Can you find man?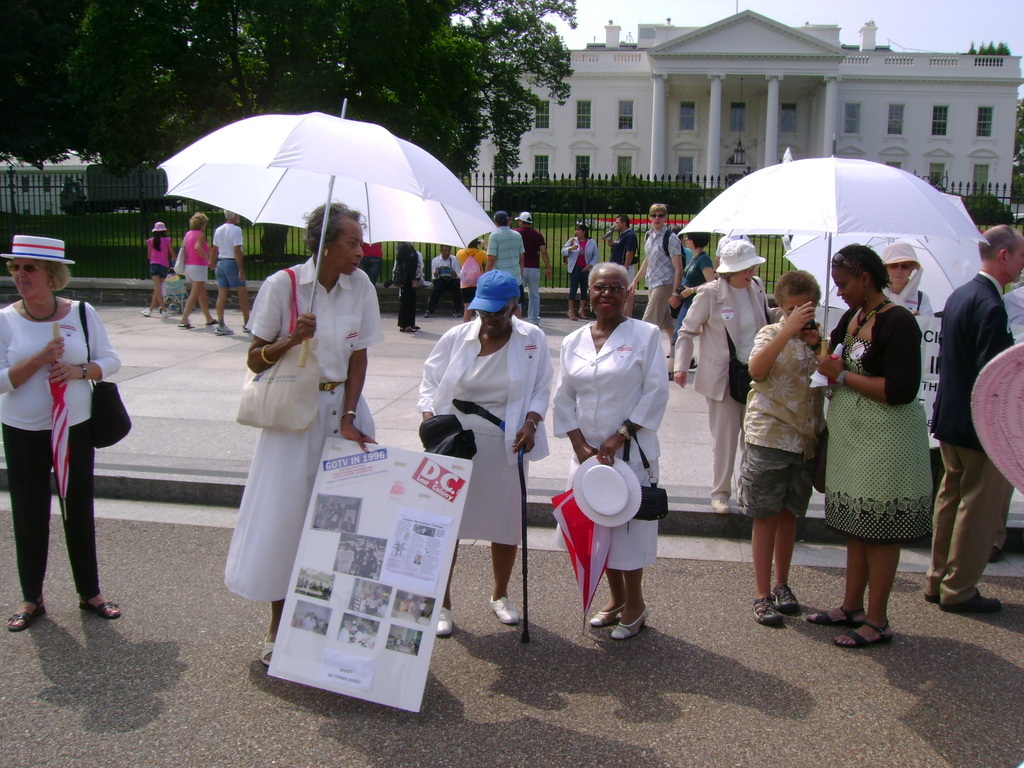
Yes, bounding box: x1=628, y1=204, x2=684, y2=342.
